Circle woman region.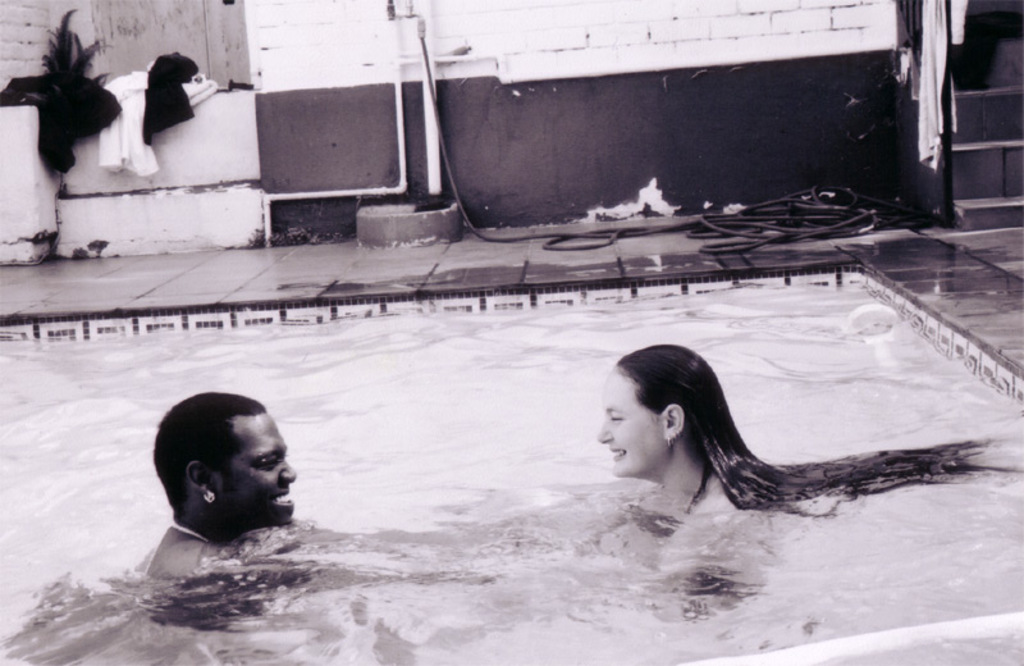
Region: <bbox>568, 337, 915, 551</bbox>.
